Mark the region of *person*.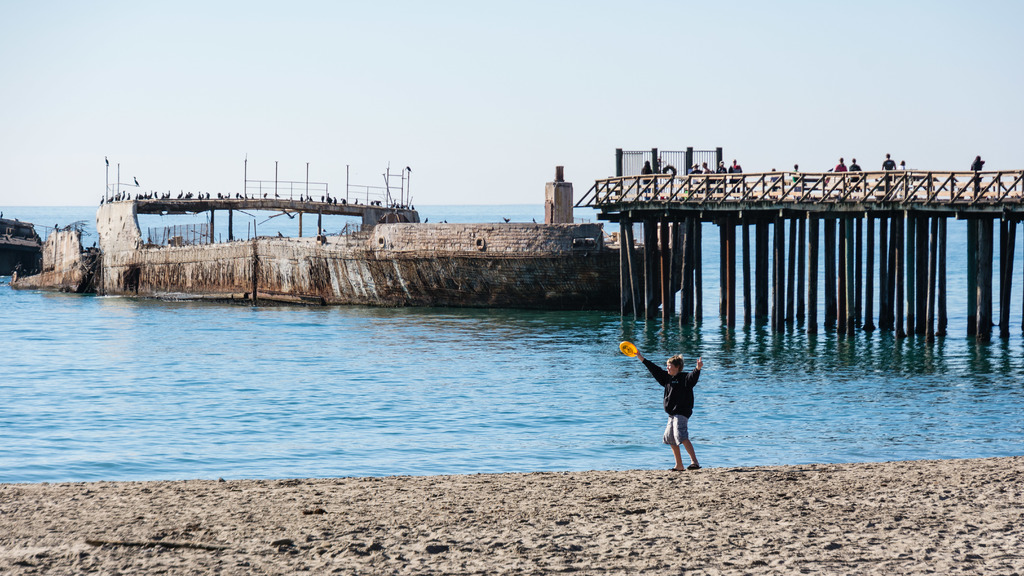
Region: <region>713, 159, 730, 176</region>.
